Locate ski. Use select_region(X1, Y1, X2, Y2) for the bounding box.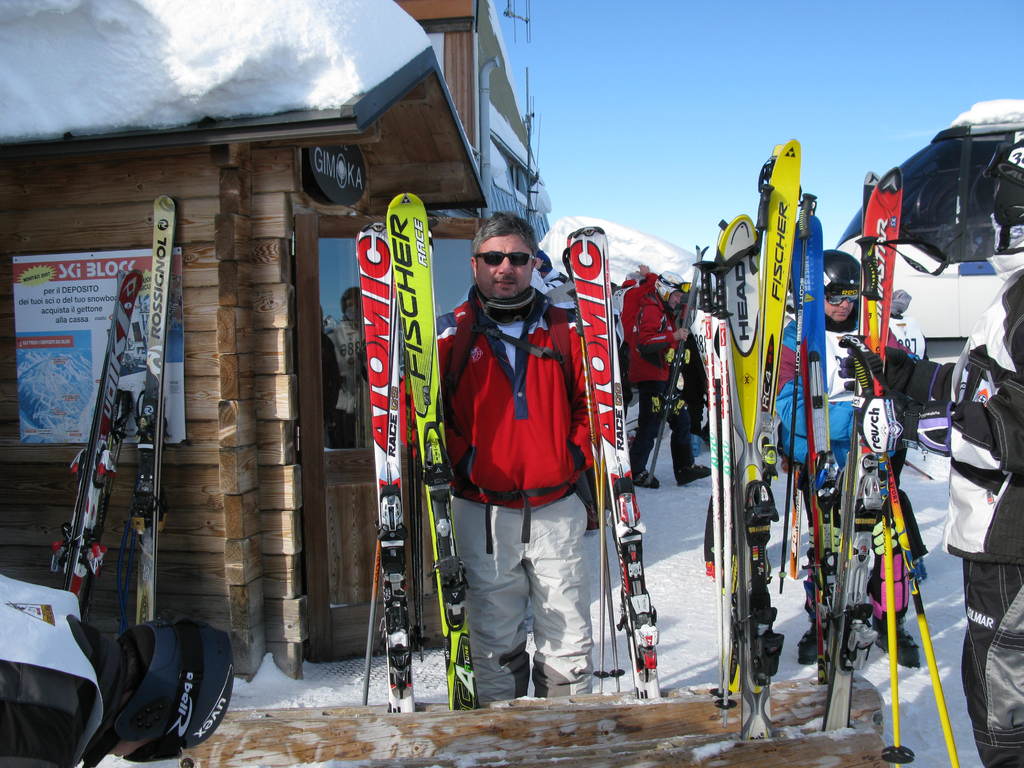
select_region(564, 220, 662, 699).
